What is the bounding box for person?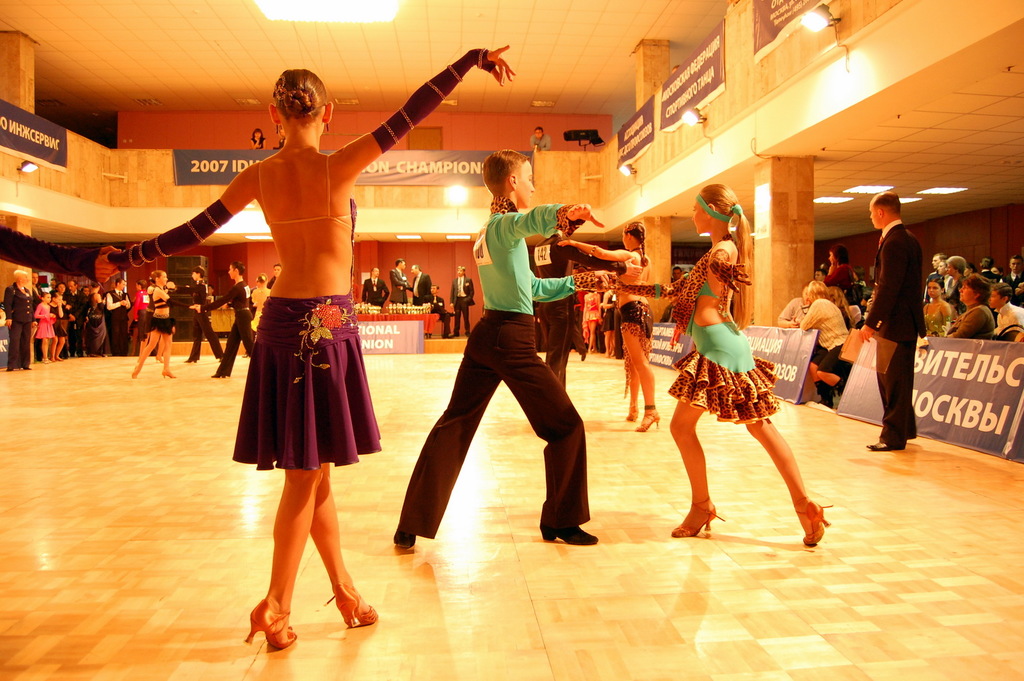
[x1=919, y1=278, x2=959, y2=339].
